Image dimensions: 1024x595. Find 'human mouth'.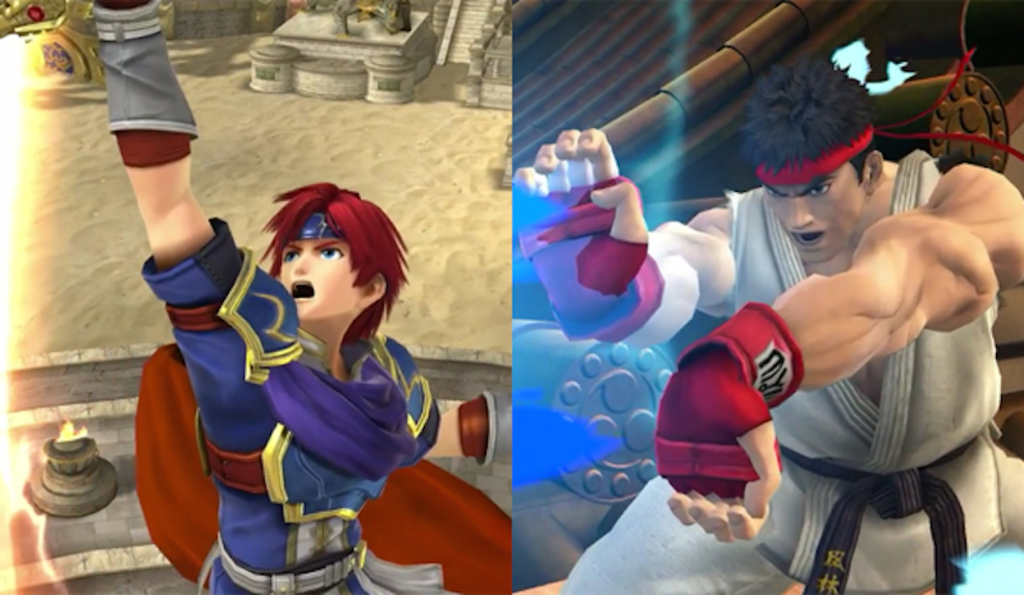
pyautogui.locateOnScreen(787, 230, 826, 251).
